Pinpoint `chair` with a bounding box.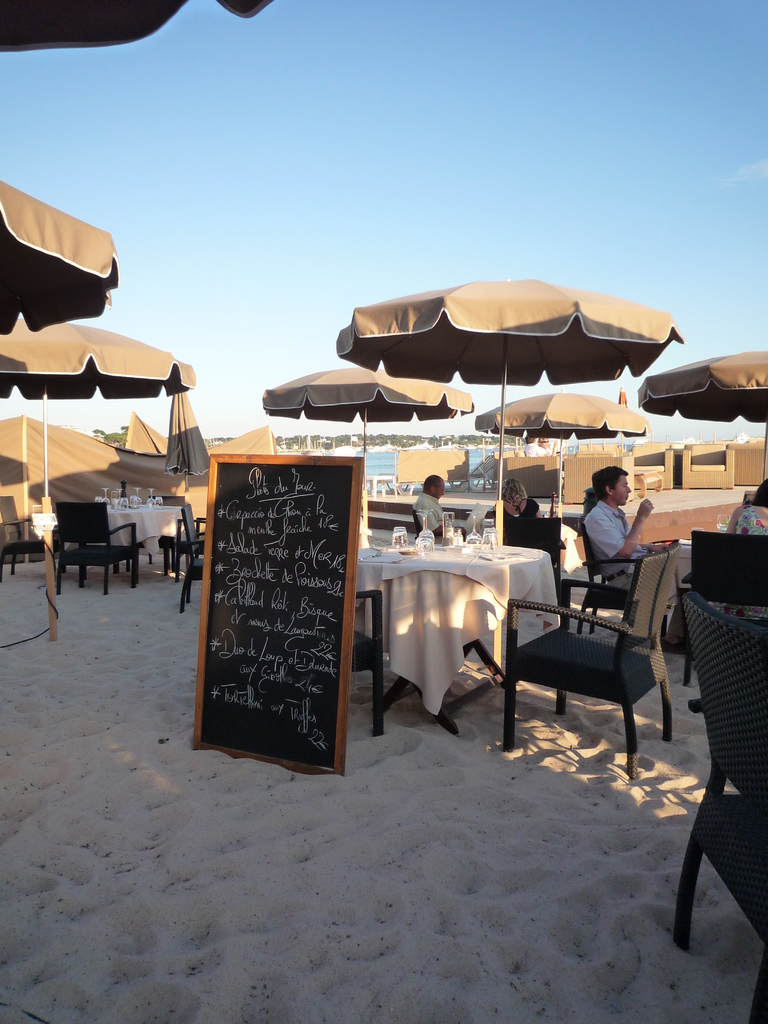
343, 588, 381, 737.
